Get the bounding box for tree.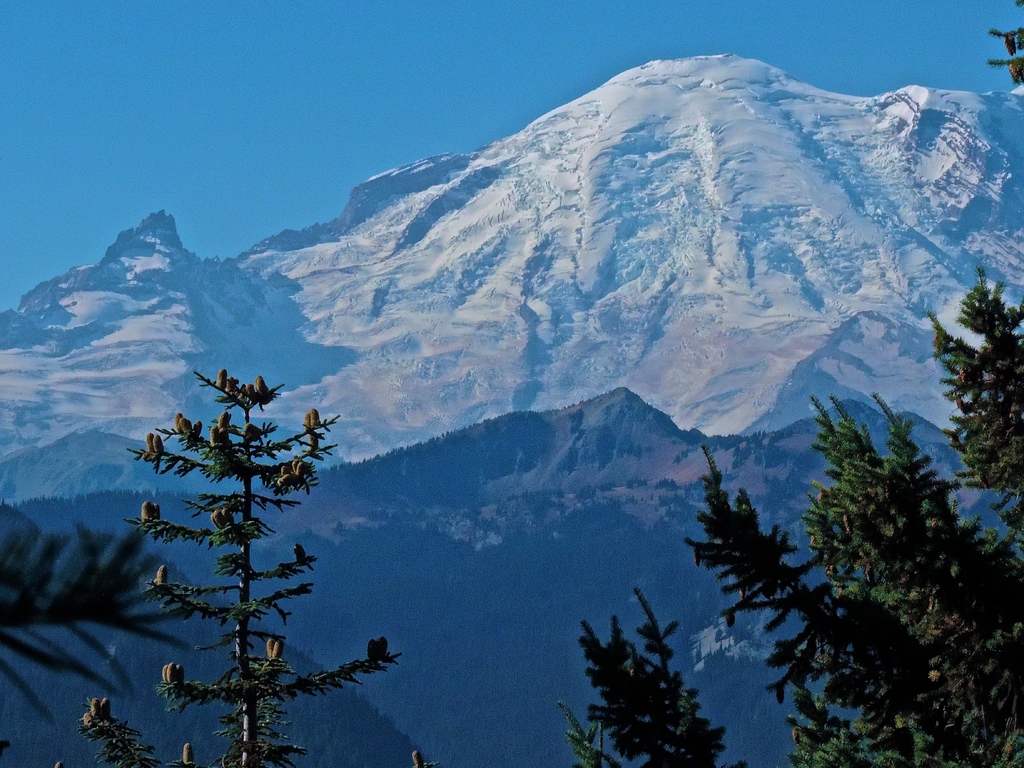
[556, 0, 1023, 767].
